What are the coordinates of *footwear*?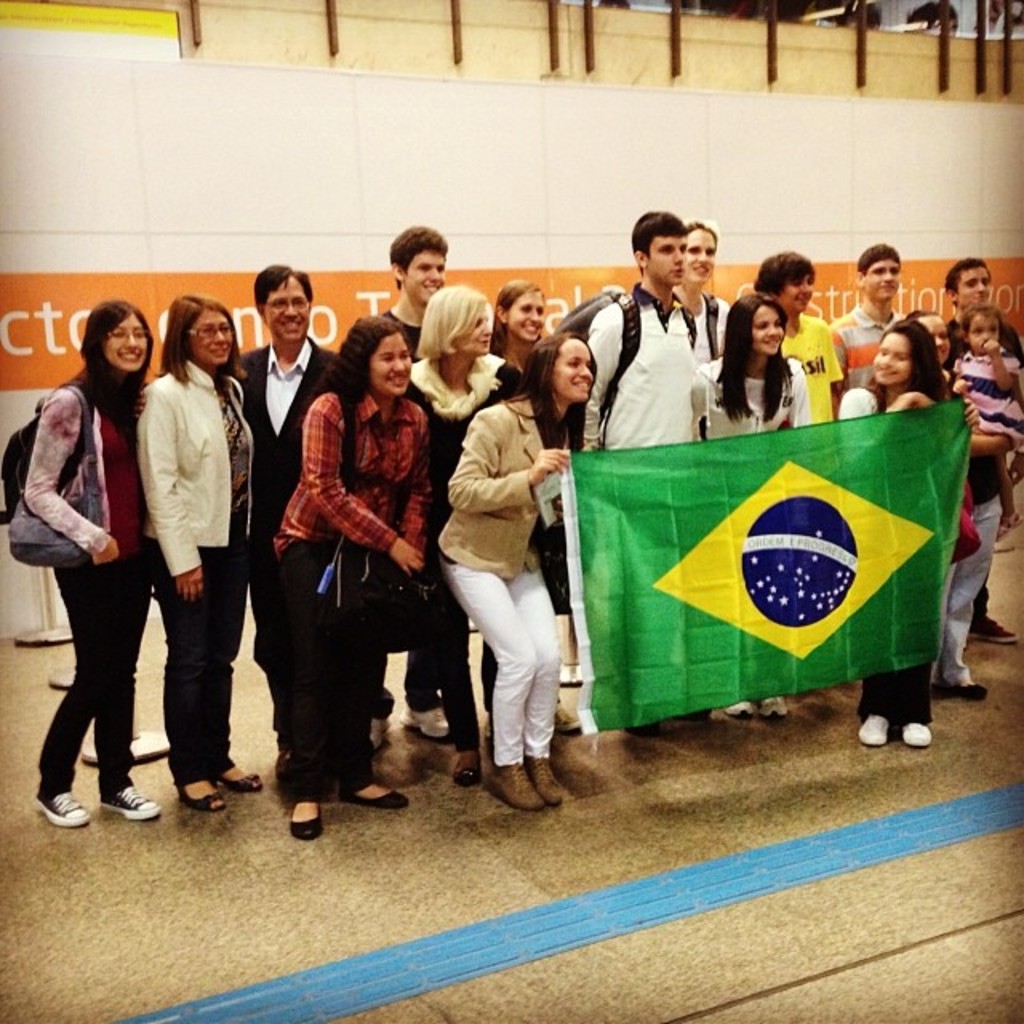
285 798 322 837.
